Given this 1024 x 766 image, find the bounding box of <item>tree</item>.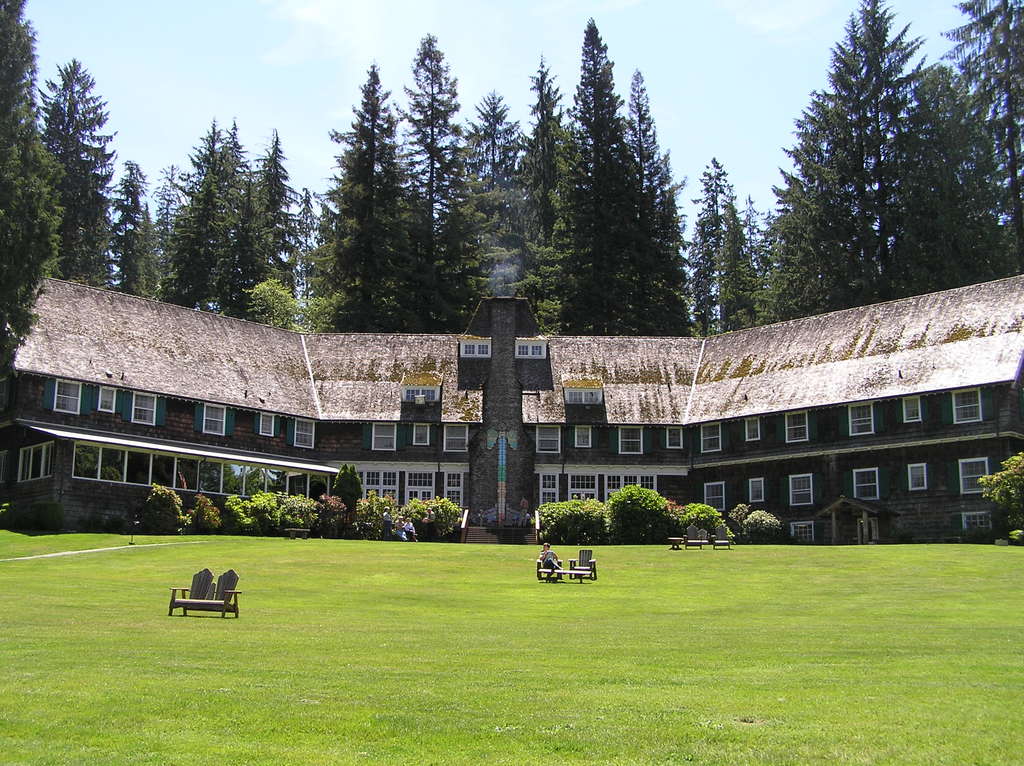
769:0:993:312.
